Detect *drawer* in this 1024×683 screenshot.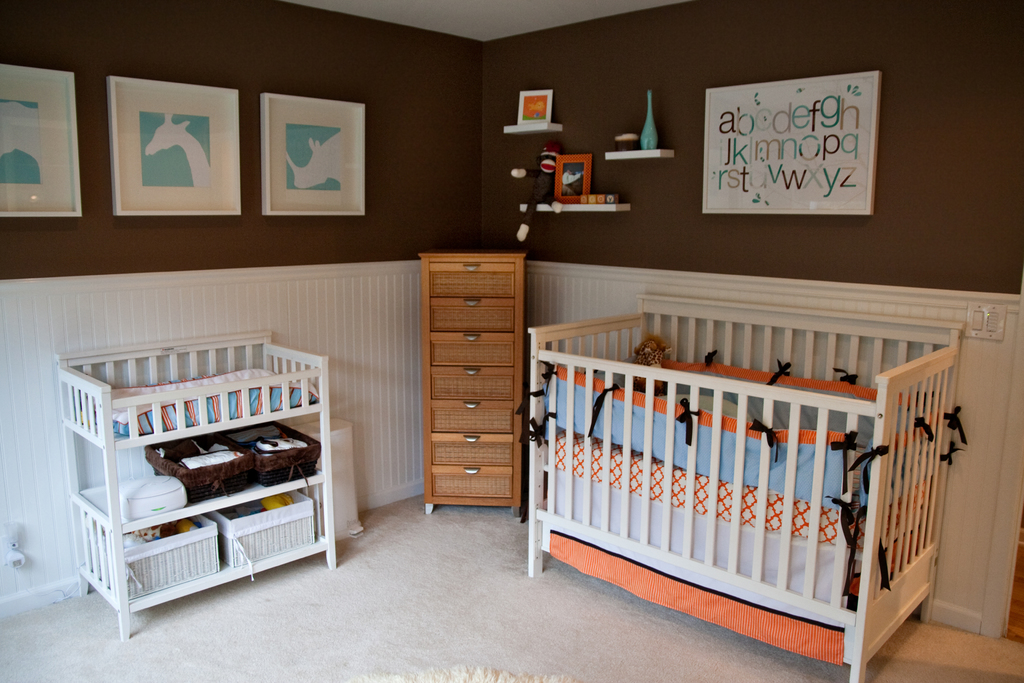
Detection: region(431, 434, 515, 465).
